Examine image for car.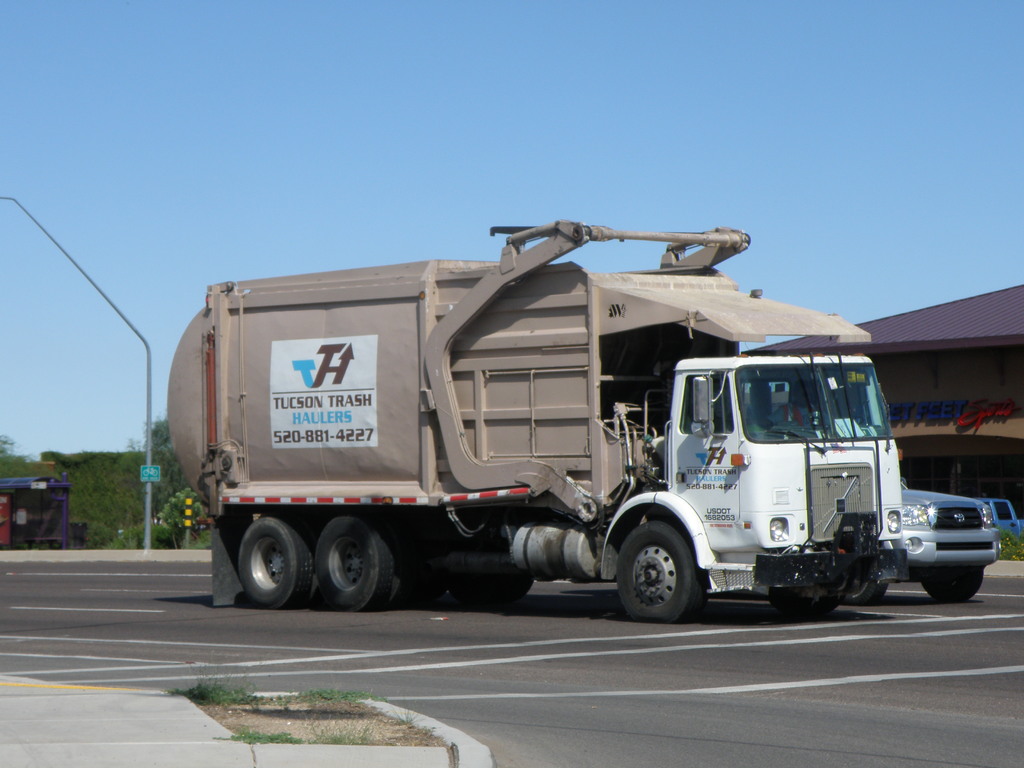
Examination result: 969 493 1023 548.
